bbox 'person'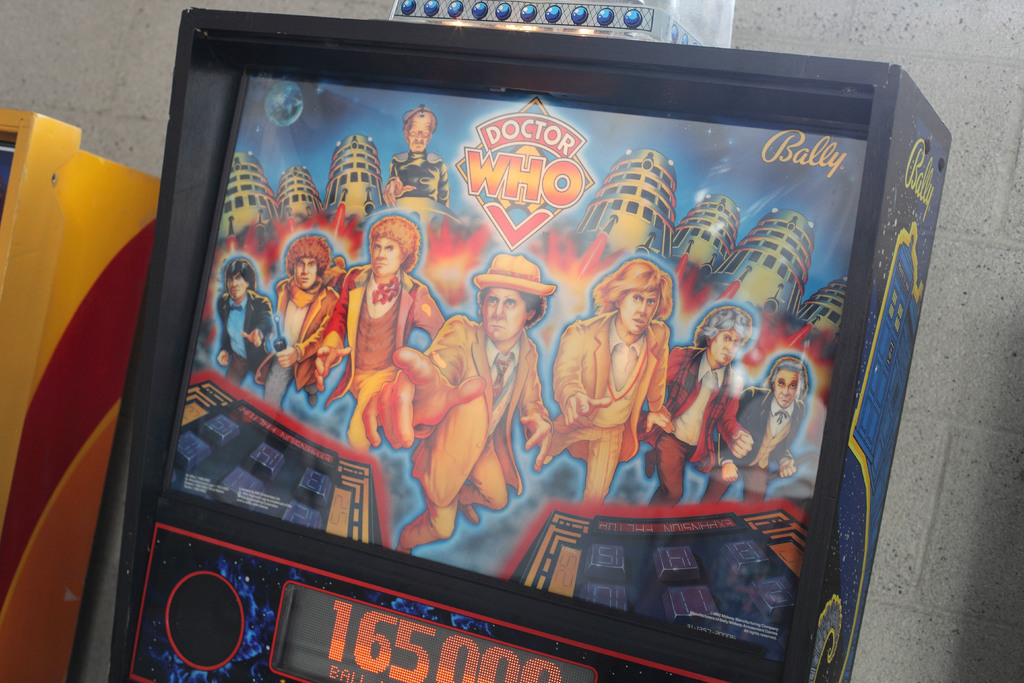
bbox(213, 256, 276, 392)
